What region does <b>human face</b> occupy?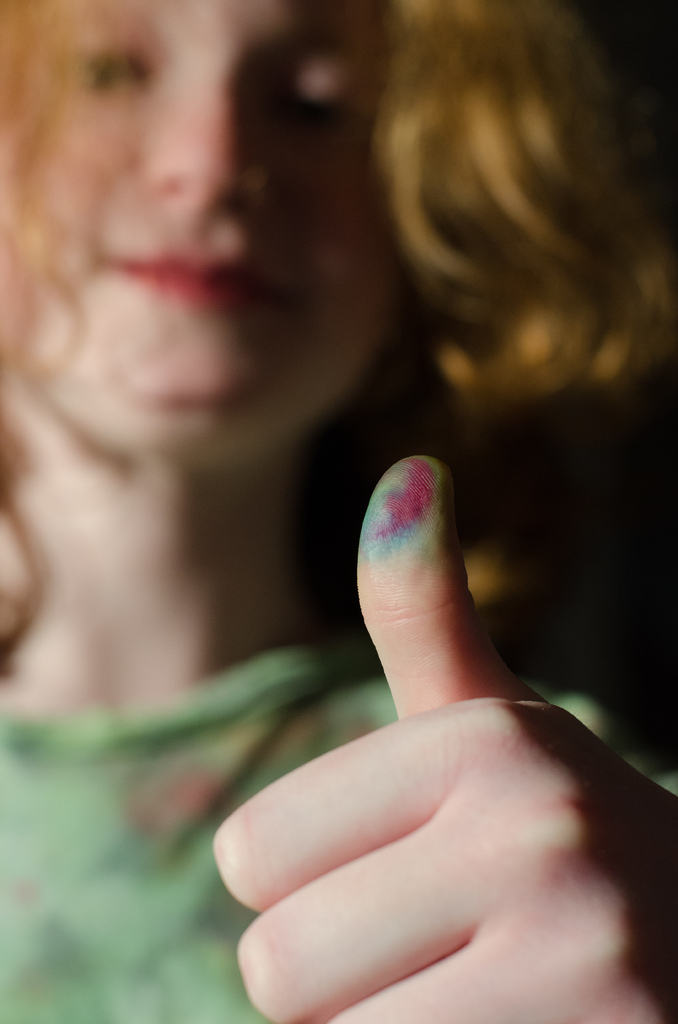
0/6/412/505.
